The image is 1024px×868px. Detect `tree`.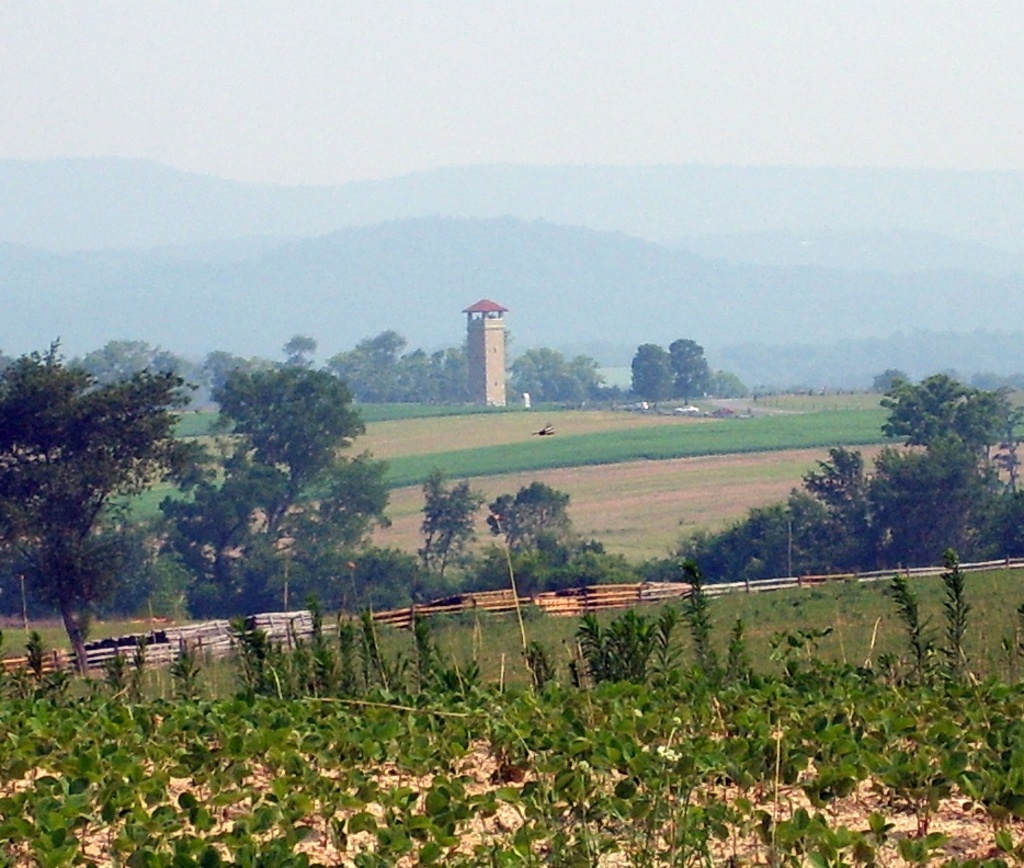
Detection: x1=0 y1=336 x2=194 y2=677.
